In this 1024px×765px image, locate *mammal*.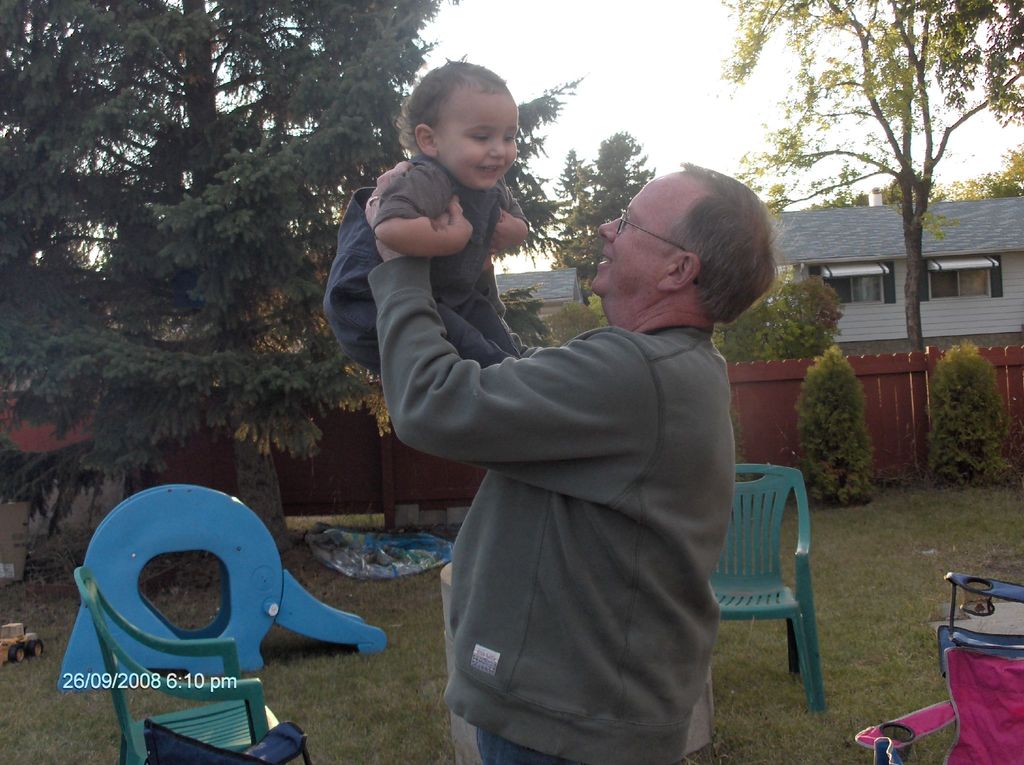
Bounding box: [left=362, top=161, right=794, bottom=764].
